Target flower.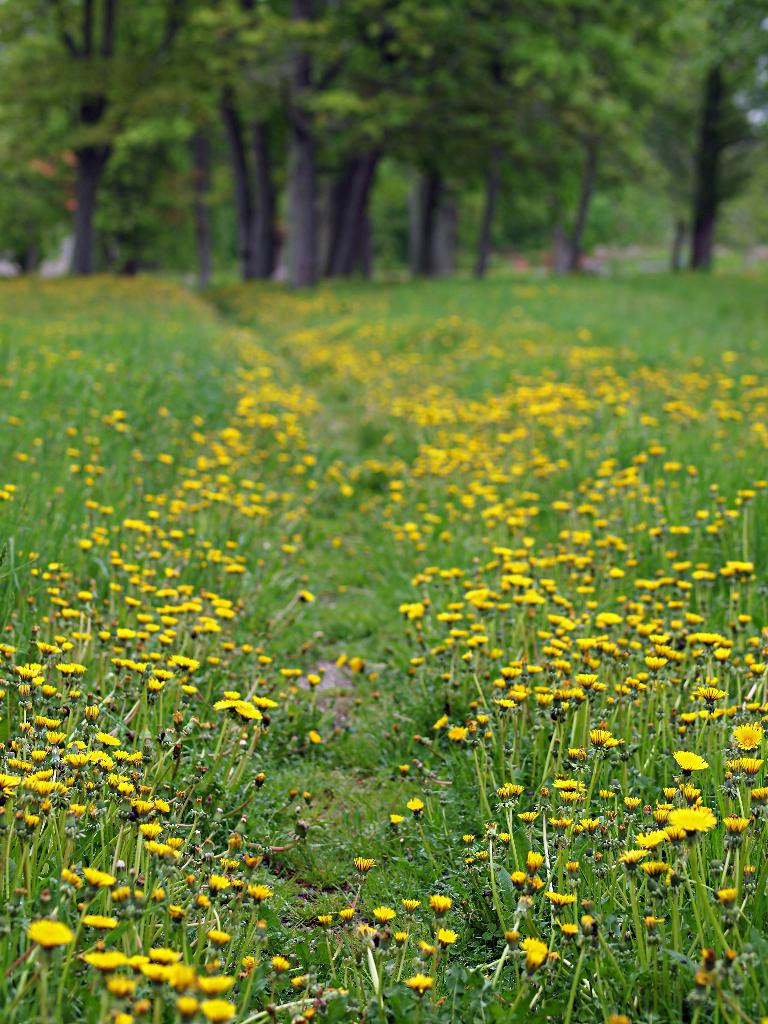
Target region: left=268, top=954, right=292, bottom=977.
